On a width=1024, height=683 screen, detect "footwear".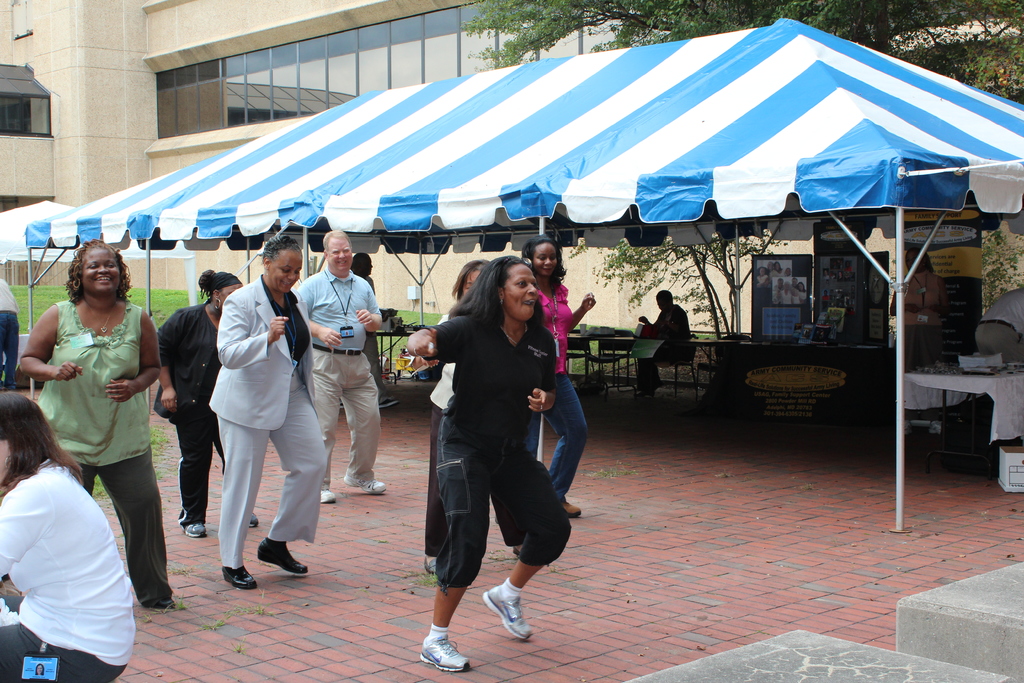
bbox(179, 523, 206, 539).
